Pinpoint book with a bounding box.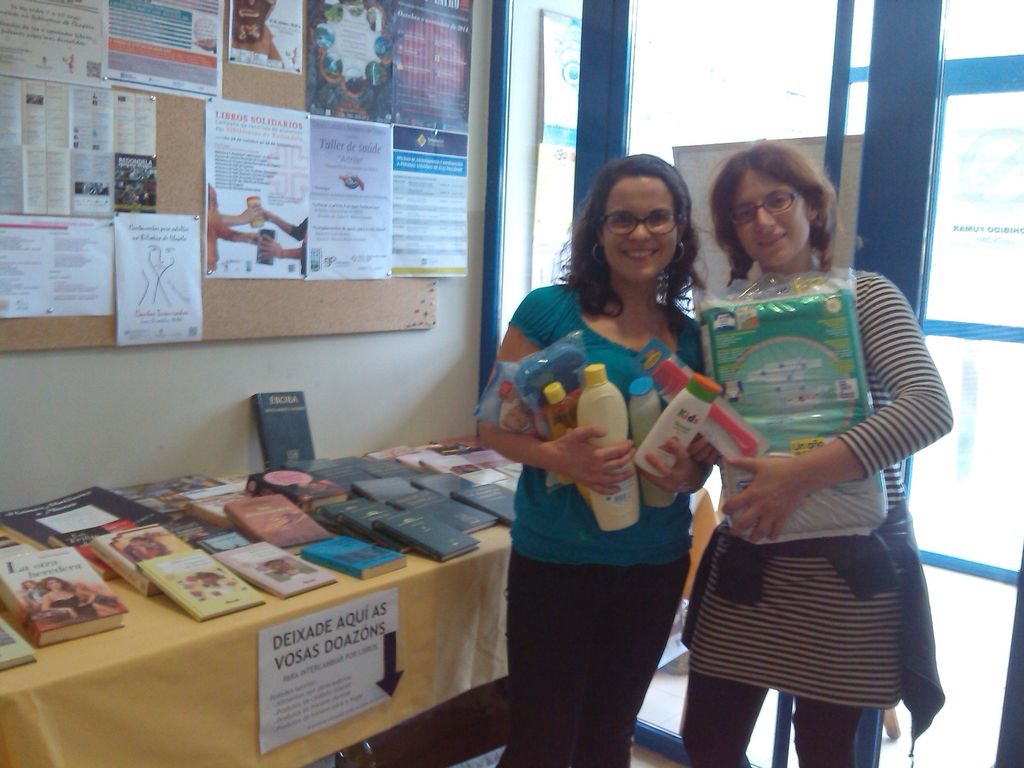
x1=0, y1=542, x2=127, y2=648.
